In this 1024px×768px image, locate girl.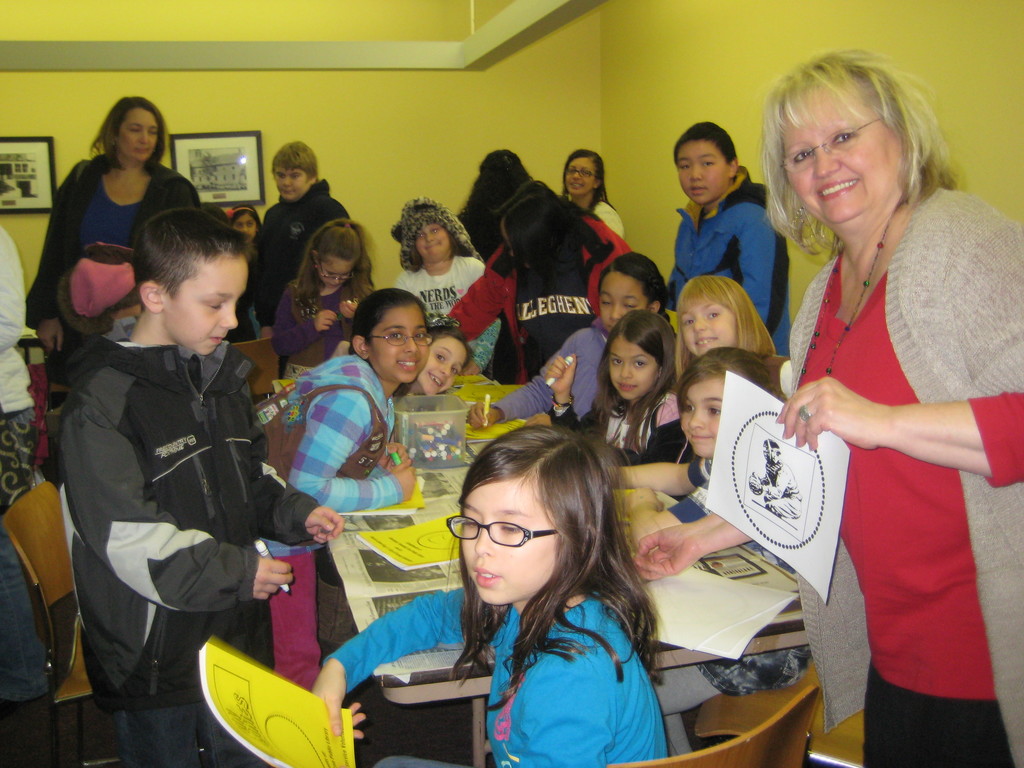
Bounding box: (x1=544, y1=308, x2=669, y2=458).
